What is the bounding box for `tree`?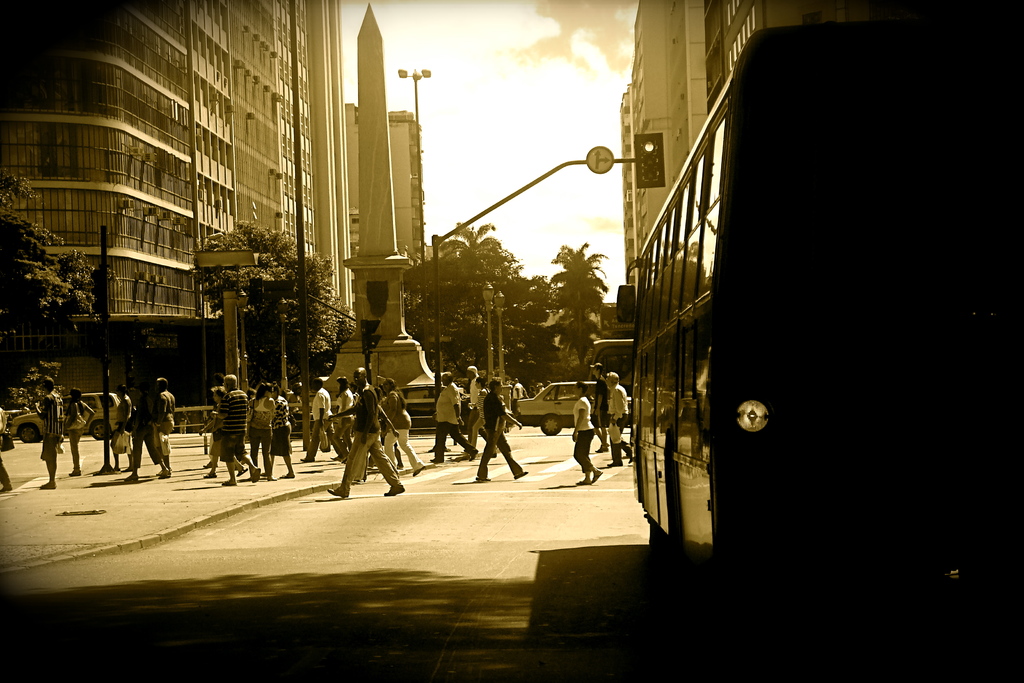
bbox=[0, 167, 106, 332].
